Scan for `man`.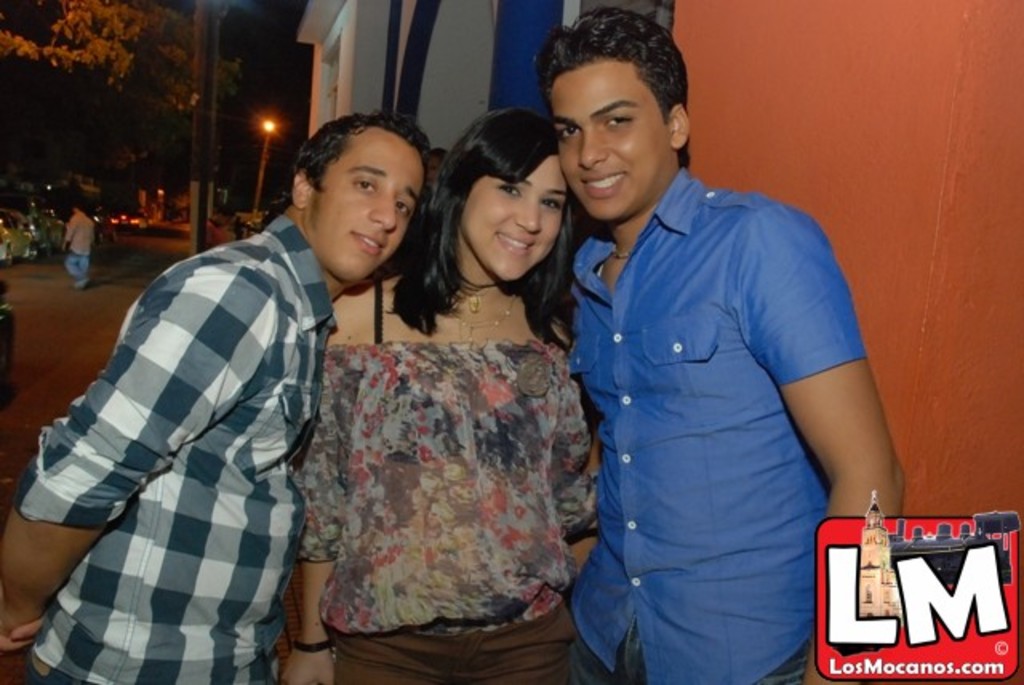
Scan result: (left=550, top=0, right=893, bottom=684).
